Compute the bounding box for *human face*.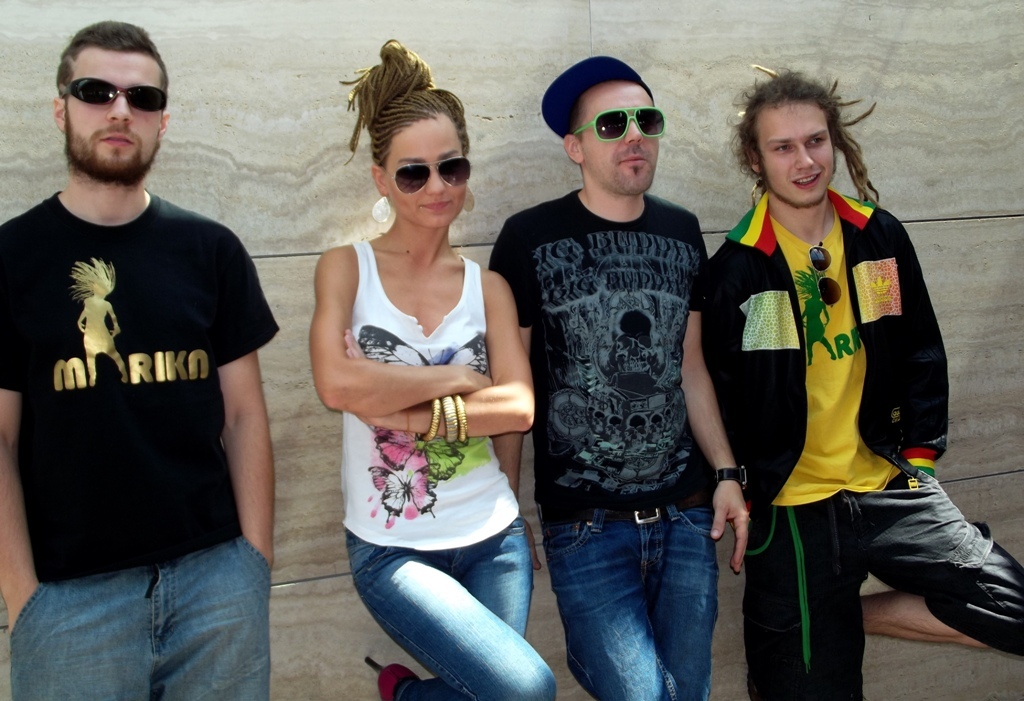
left=760, top=103, right=833, bottom=207.
